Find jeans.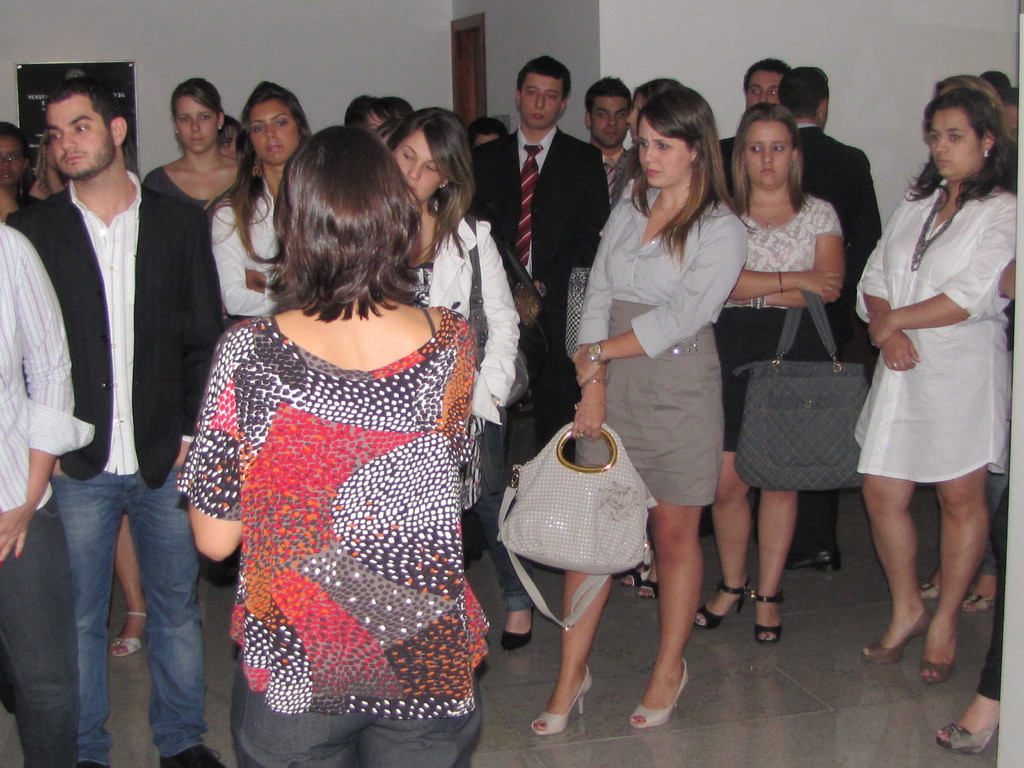
472,409,538,610.
